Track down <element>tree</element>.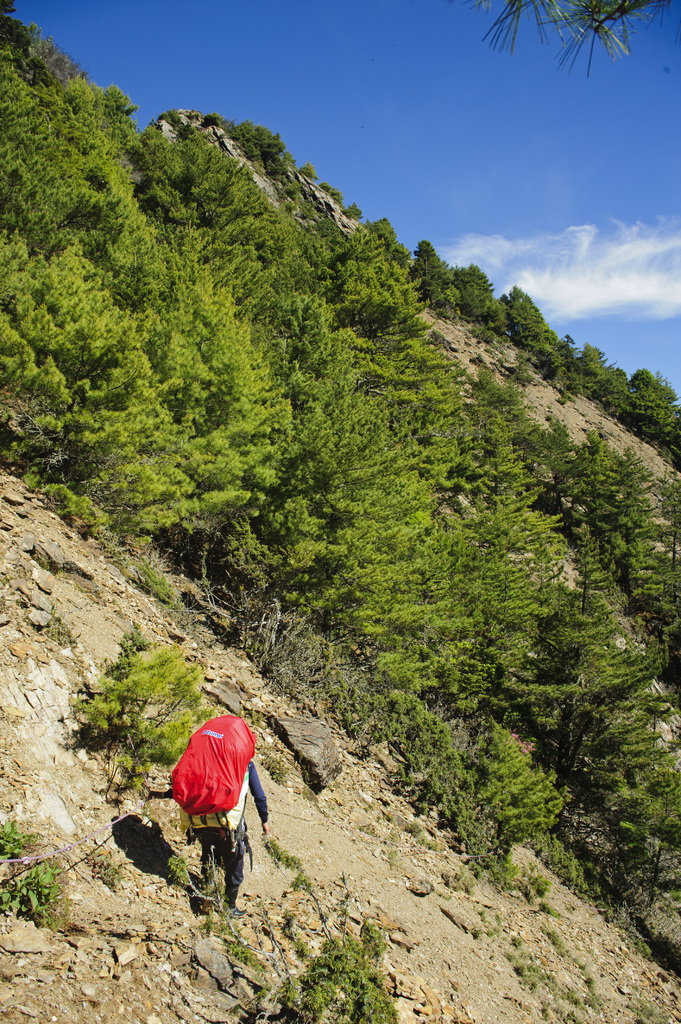
Tracked to [415,241,457,314].
